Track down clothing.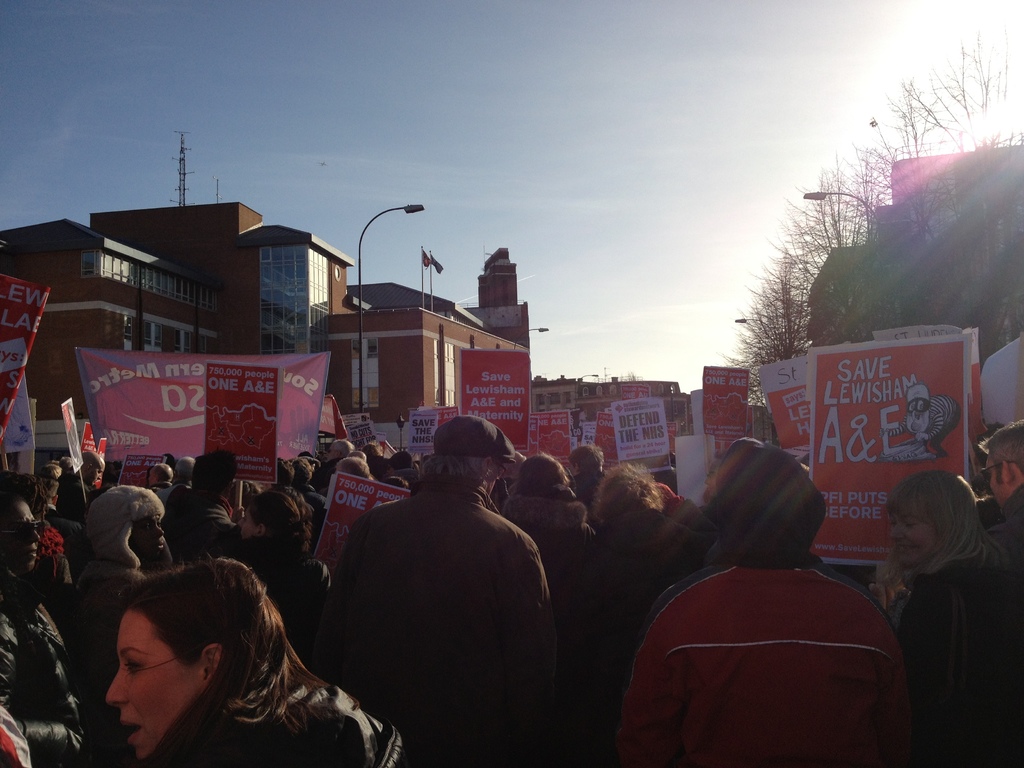
Tracked to [67,558,150,681].
